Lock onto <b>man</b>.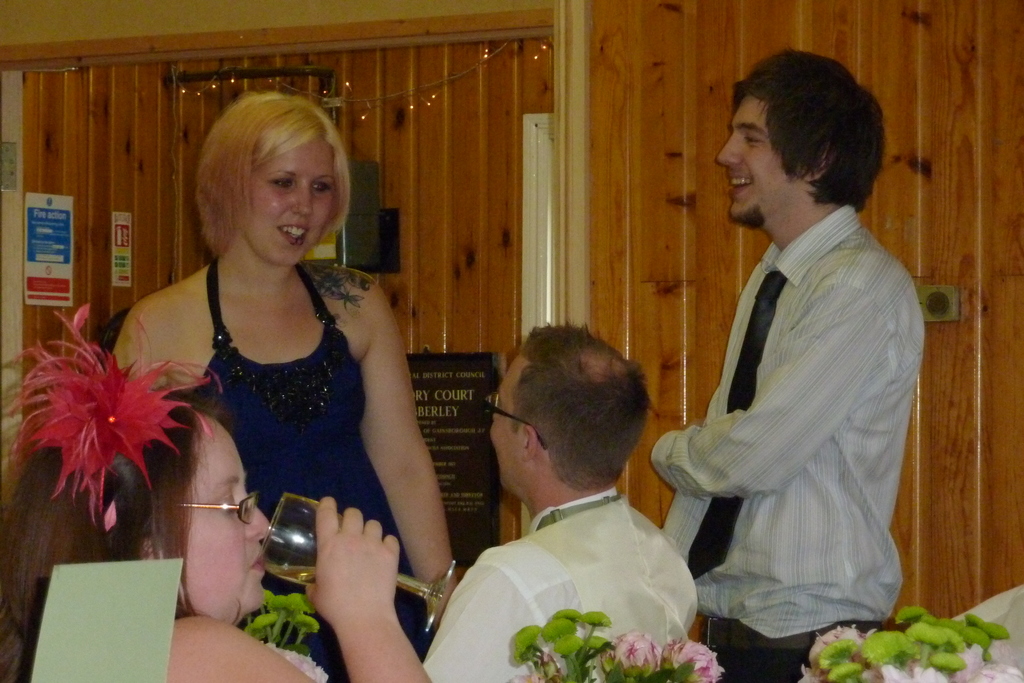
Locked: <region>423, 331, 697, 682</region>.
